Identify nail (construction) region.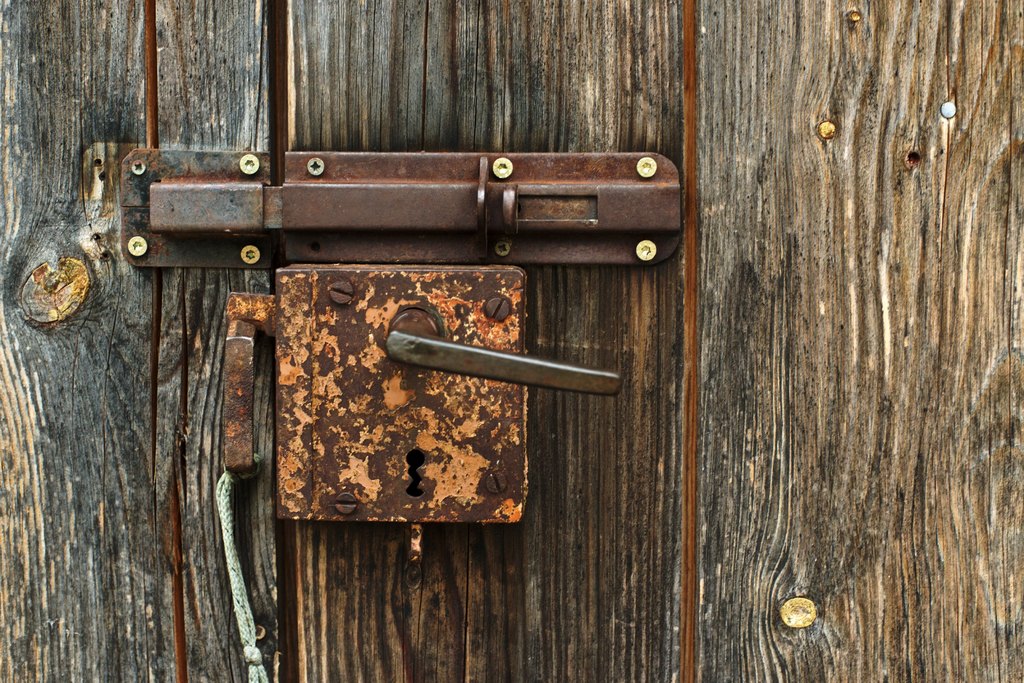
Region: (332,490,358,515).
